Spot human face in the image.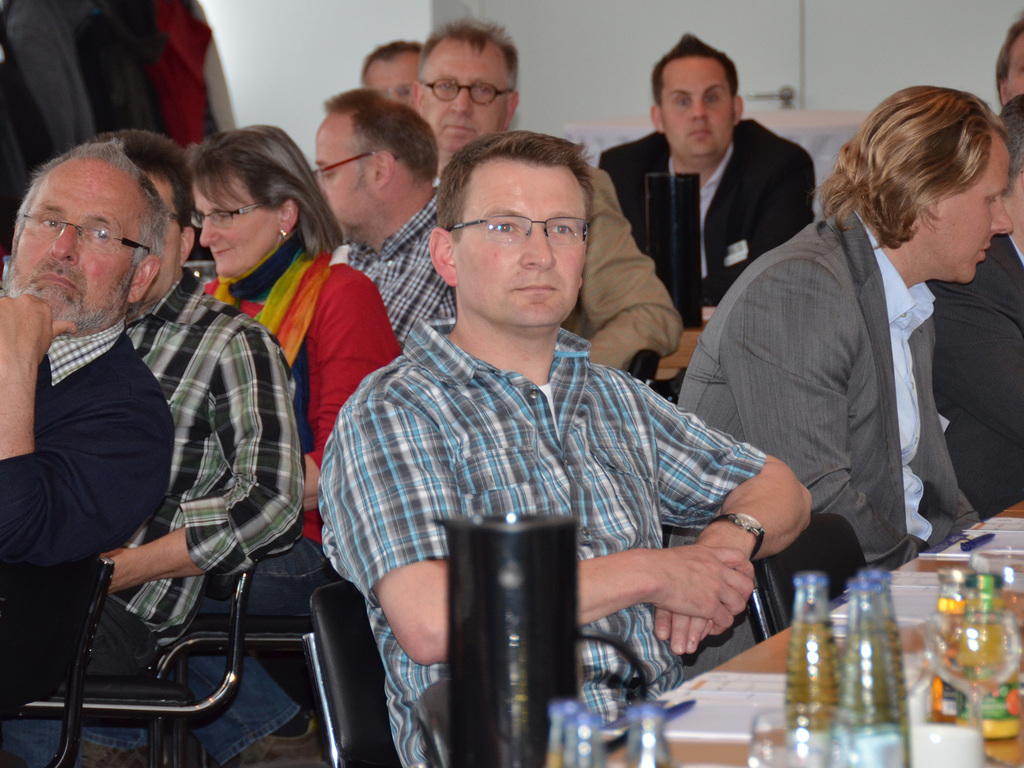
human face found at locate(145, 174, 181, 303).
